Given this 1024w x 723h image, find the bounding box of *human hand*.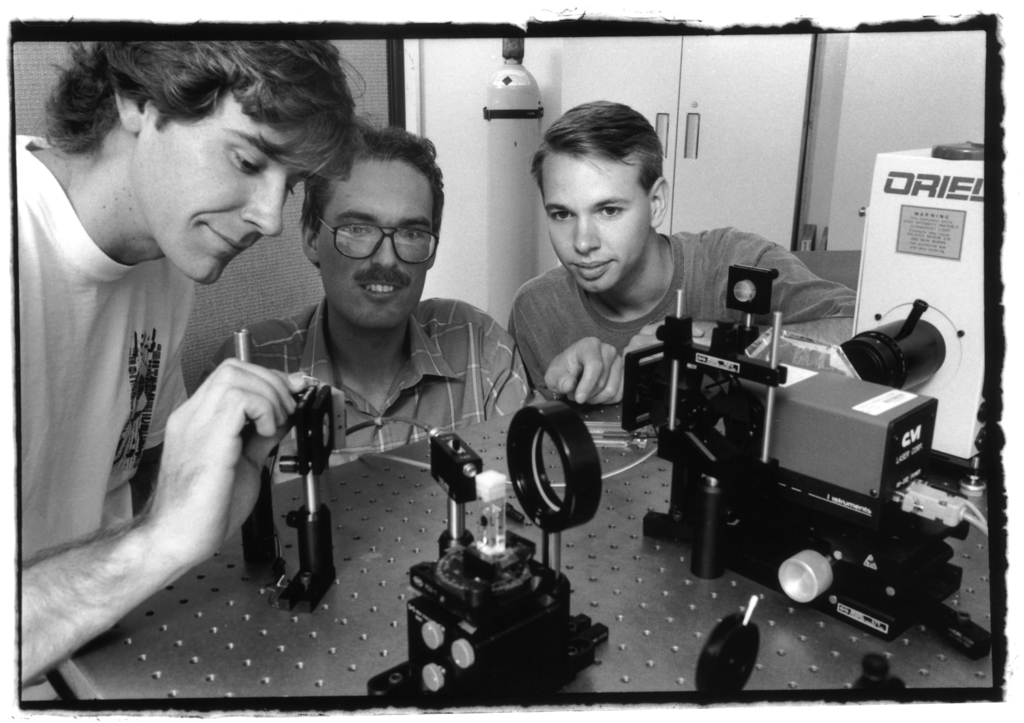
[544,334,624,406].
